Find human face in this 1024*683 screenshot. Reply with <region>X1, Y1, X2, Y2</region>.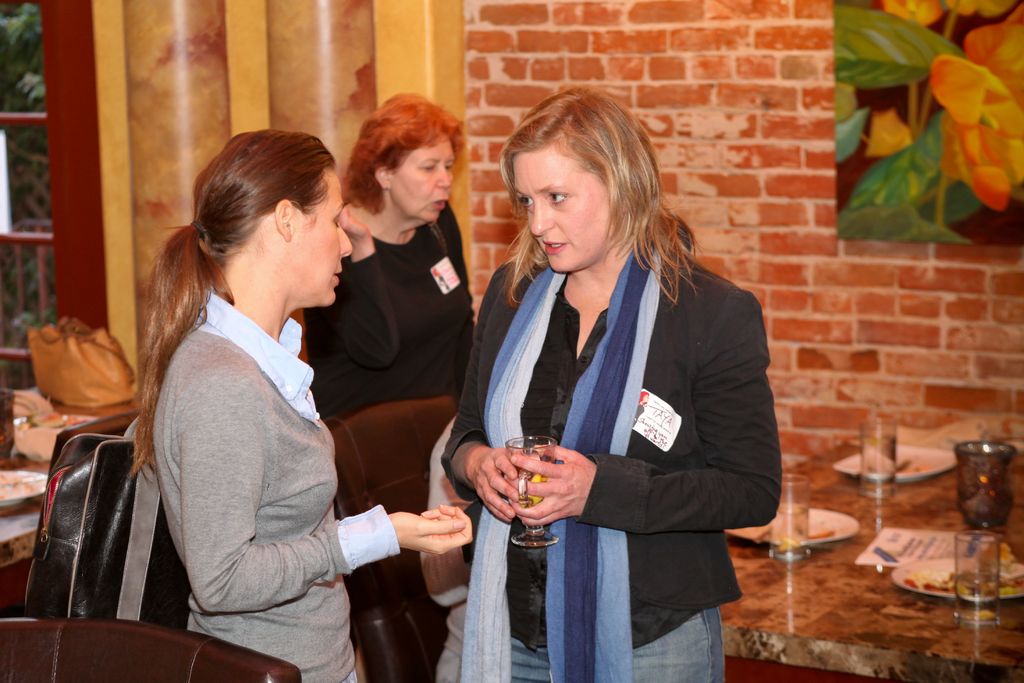
<region>291, 169, 349, 300</region>.
